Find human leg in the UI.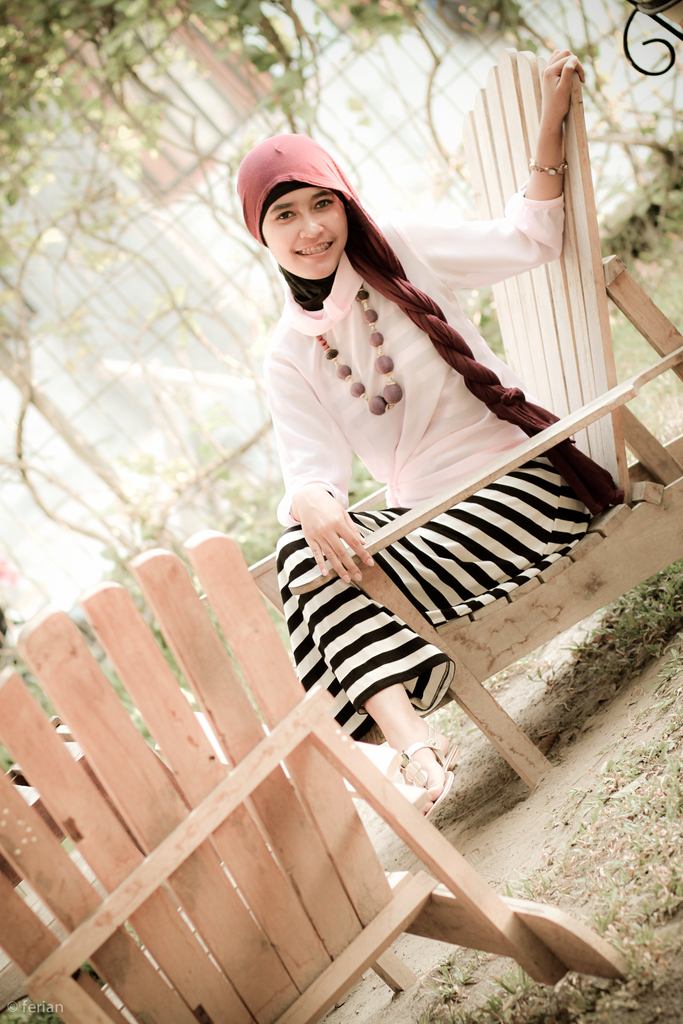
UI element at (left=285, top=534, right=459, bottom=816).
